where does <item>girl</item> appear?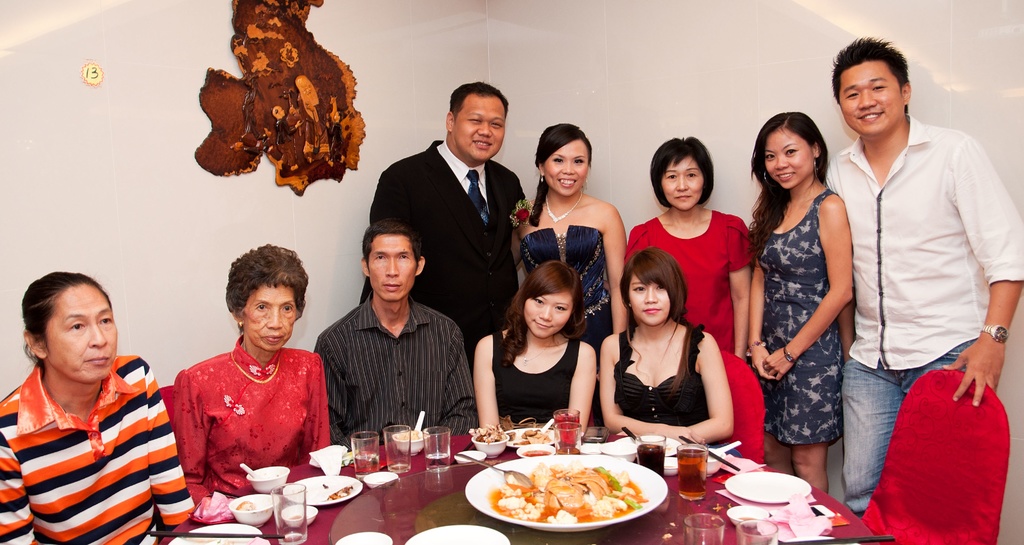
Appears at (599,247,737,450).
